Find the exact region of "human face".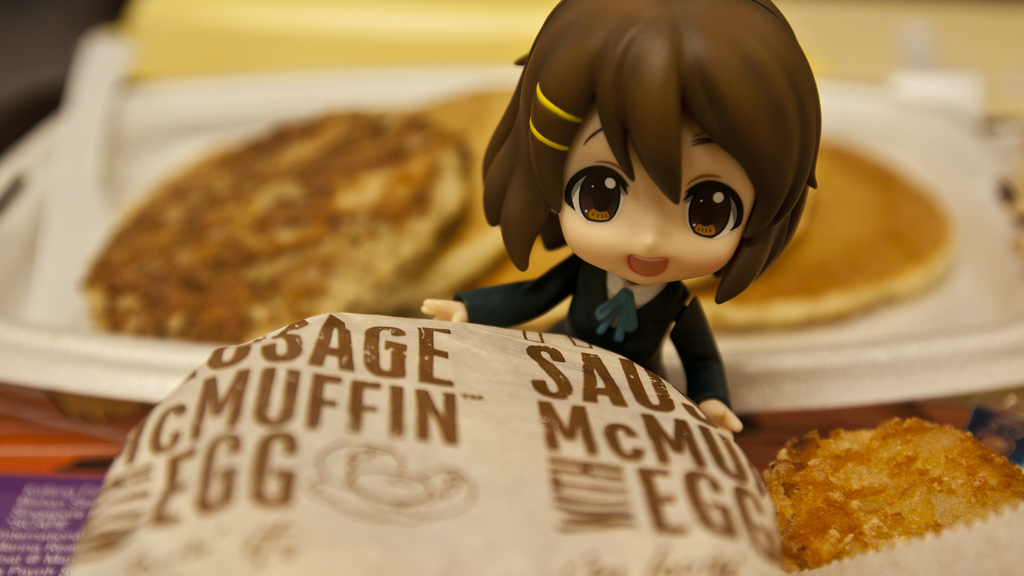
Exact region: left=559, top=115, right=755, bottom=287.
